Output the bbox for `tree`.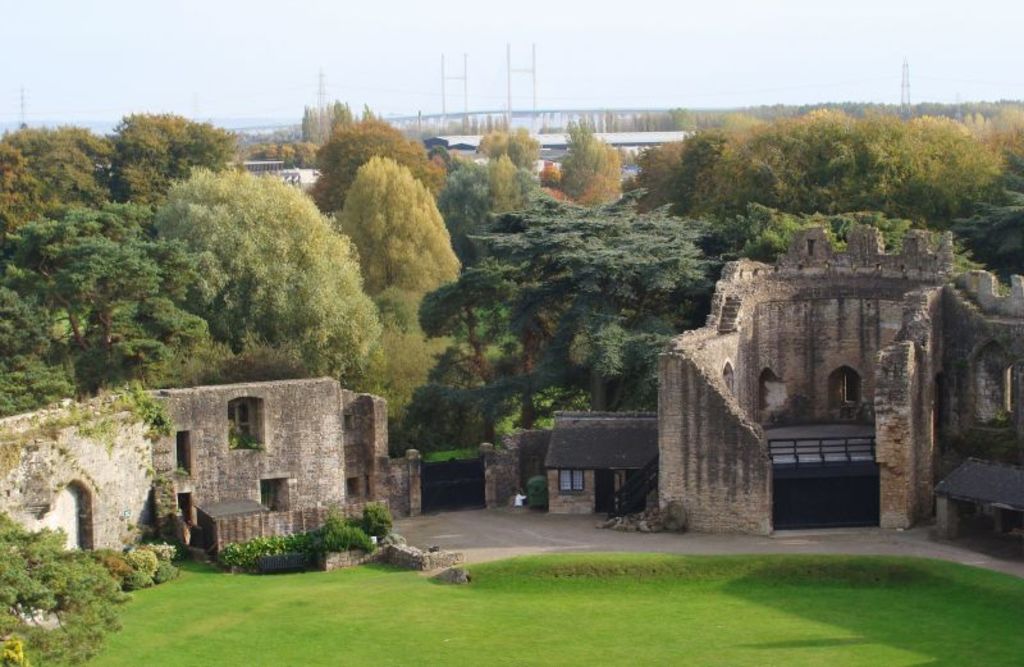
[x1=704, y1=117, x2=777, y2=210].
